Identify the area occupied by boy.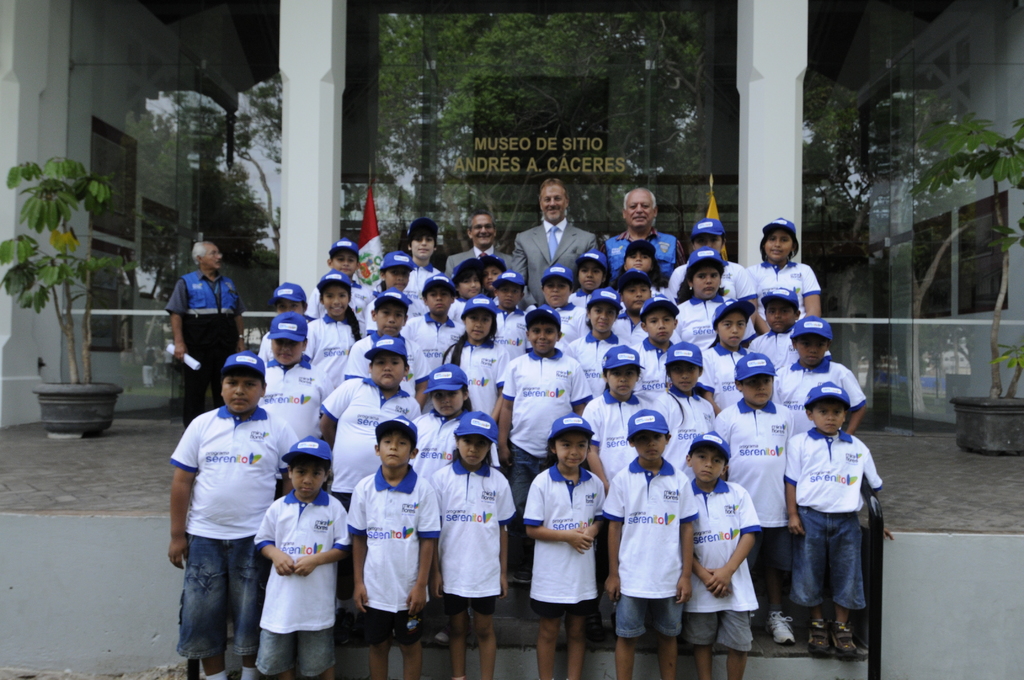
Area: <bbox>617, 269, 657, 346</bbox>.
